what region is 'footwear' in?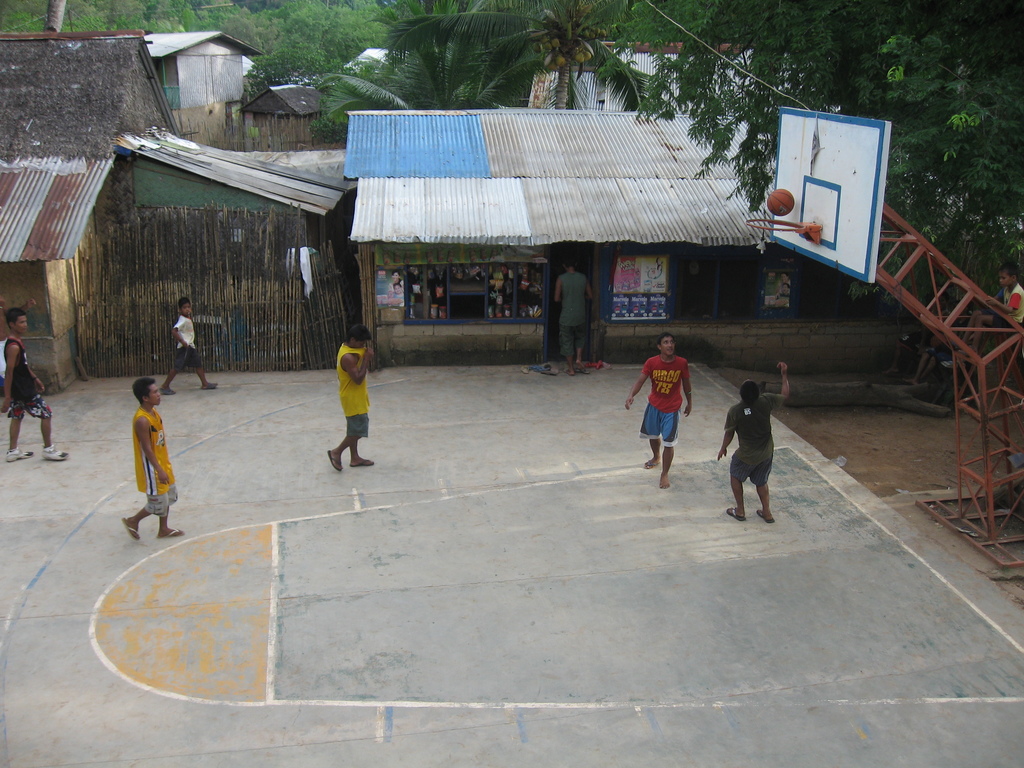
<bbox>41, 444, 71, 460</bbox>.
